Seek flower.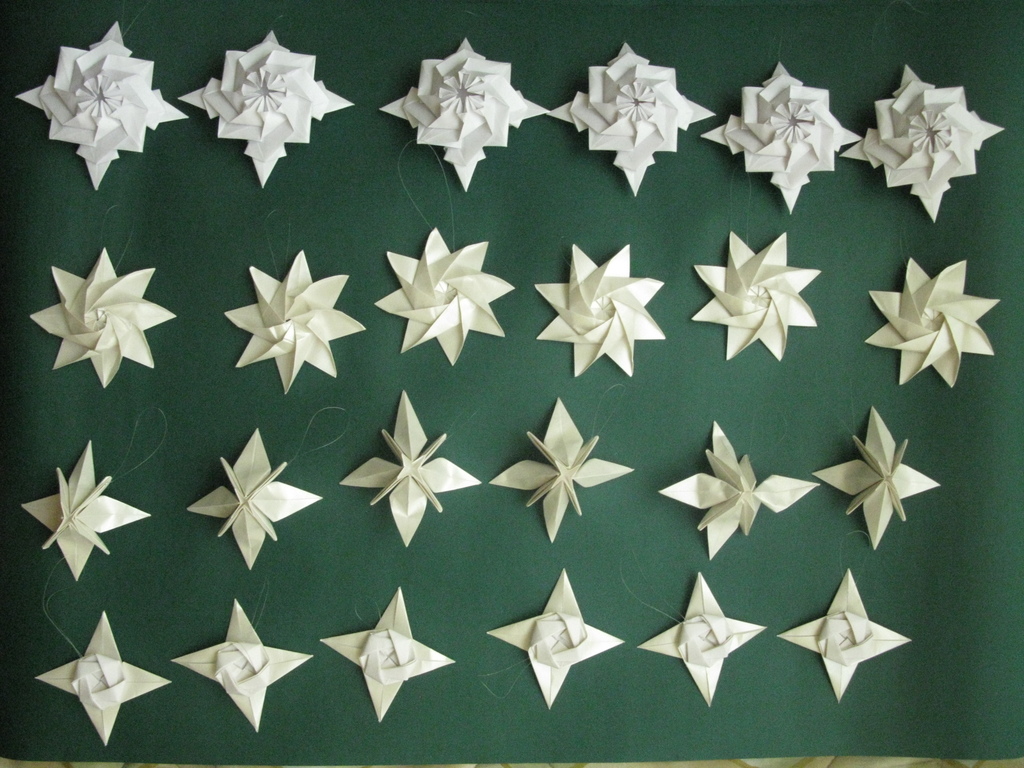
left=175, top=598, right=311, bottom=728.
